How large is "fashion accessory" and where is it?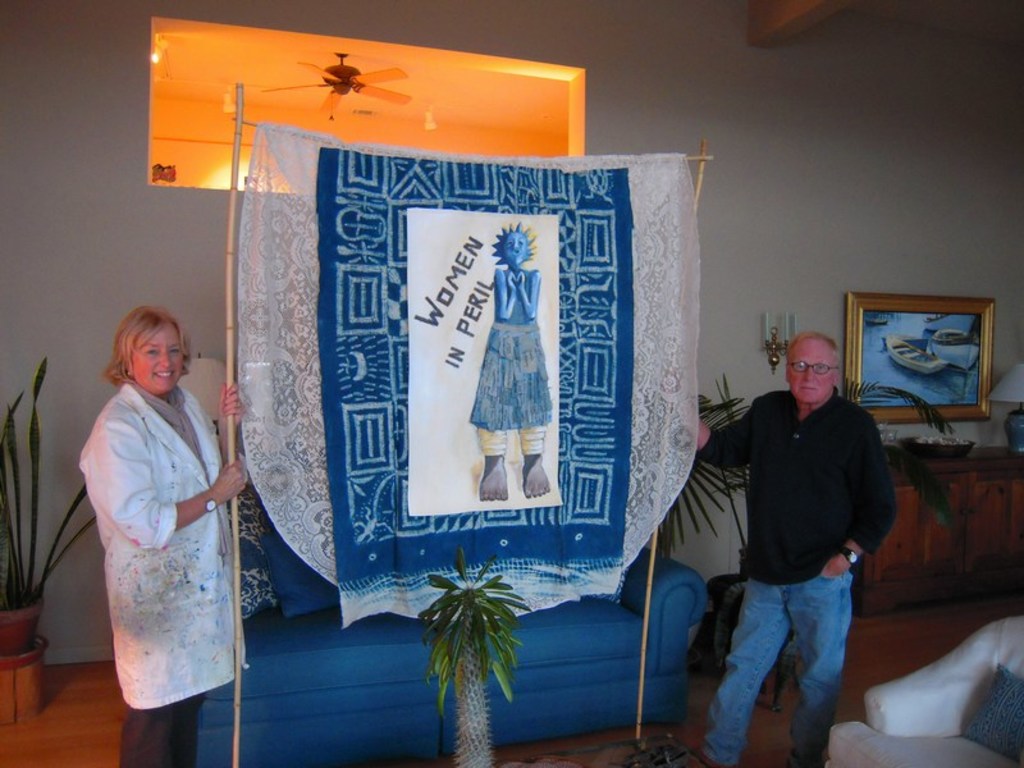
Bounding box: (840,544,859,566).
